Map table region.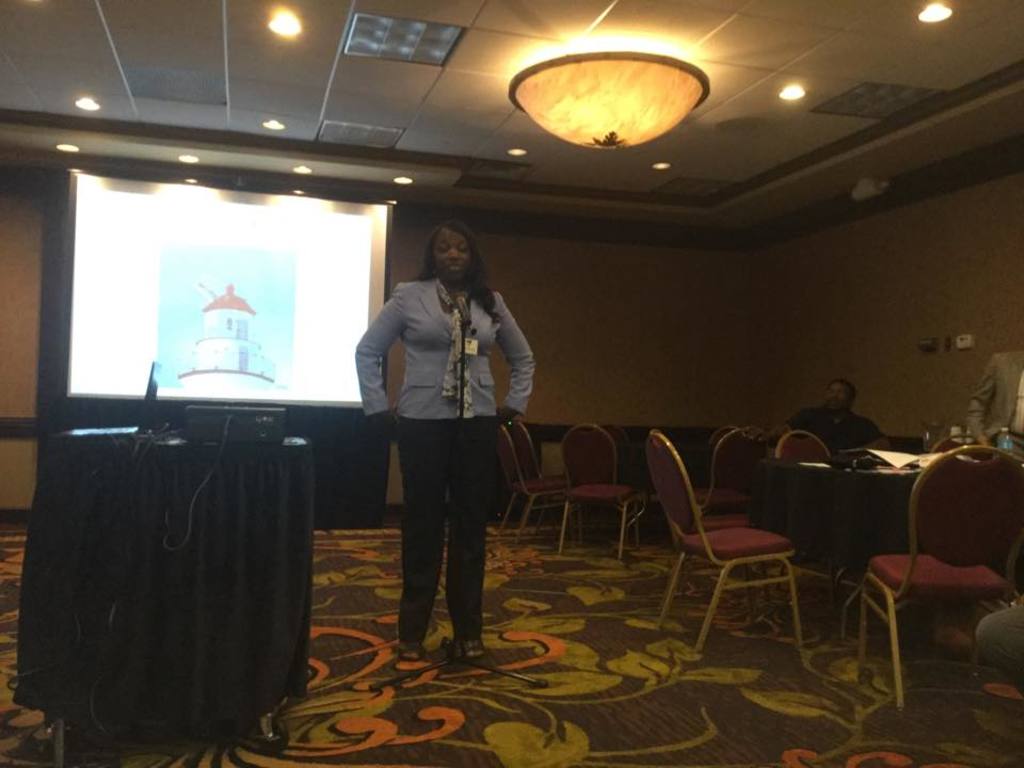
Mapped to [x1=747, y1=449, x2=1021, y2=575].
